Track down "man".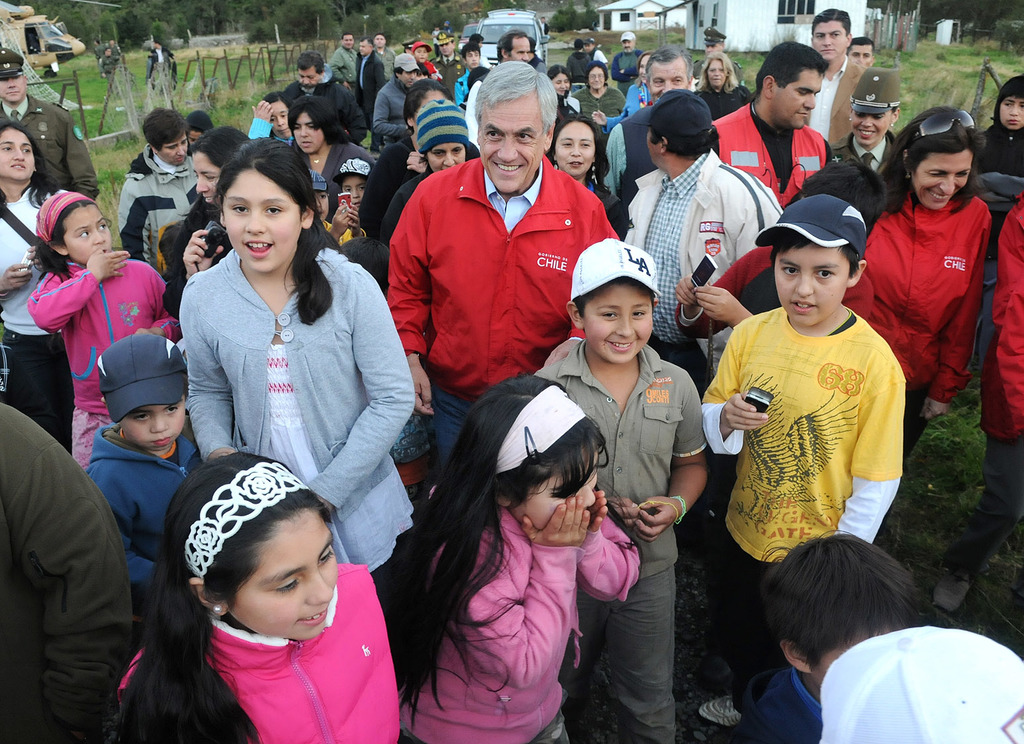
Tracked to (left=328, top=31, right=358, bottom=93).
